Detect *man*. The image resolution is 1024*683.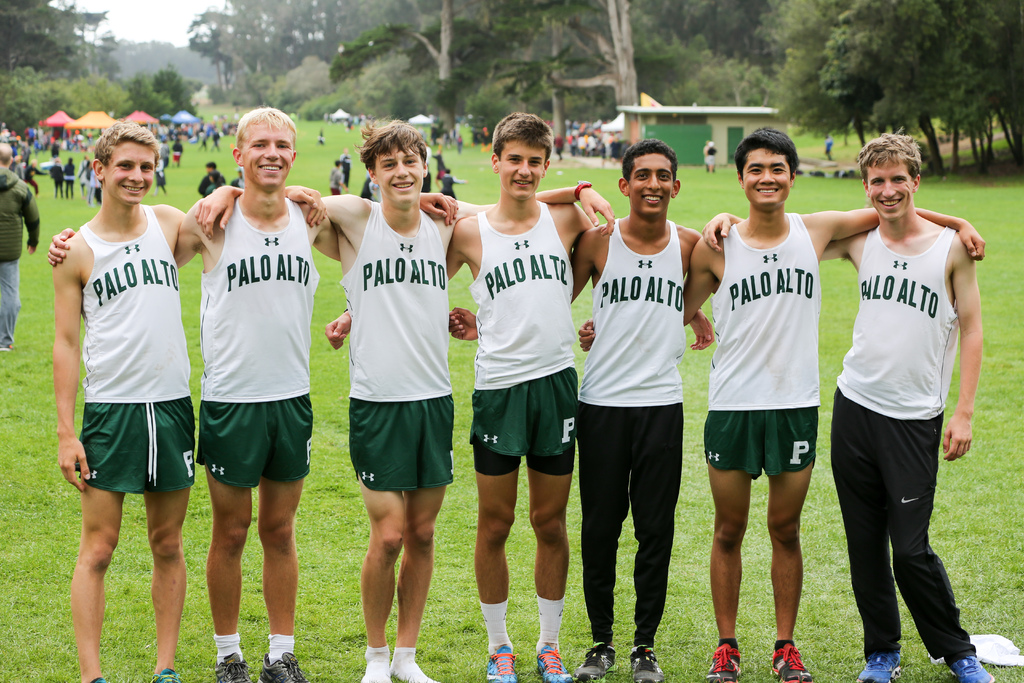
[0,142,41,352].
